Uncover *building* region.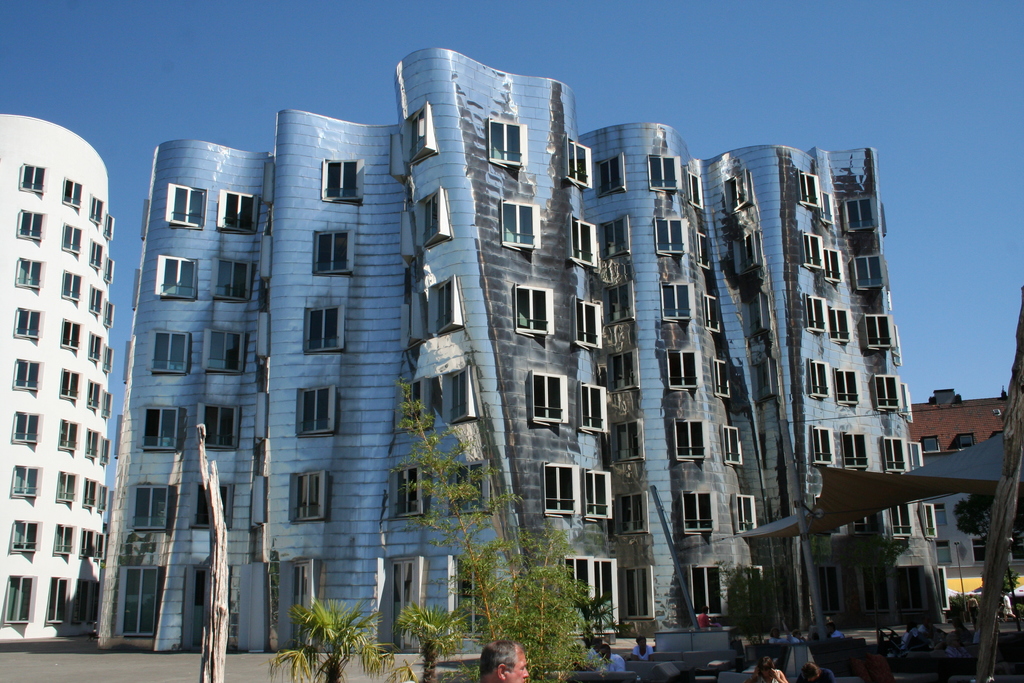
Uncovered: {"left": 93, "top": 47, "right": 935, "bottom": 652}.
